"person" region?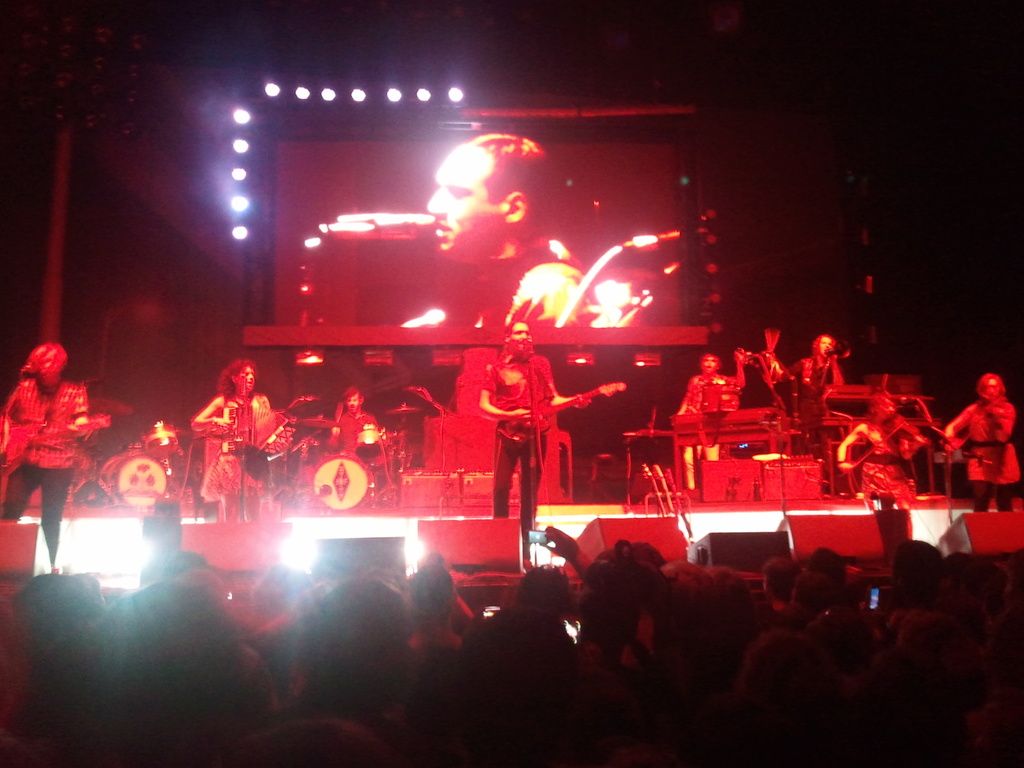
<bbox>324, 388, 380, 465</bbox>
